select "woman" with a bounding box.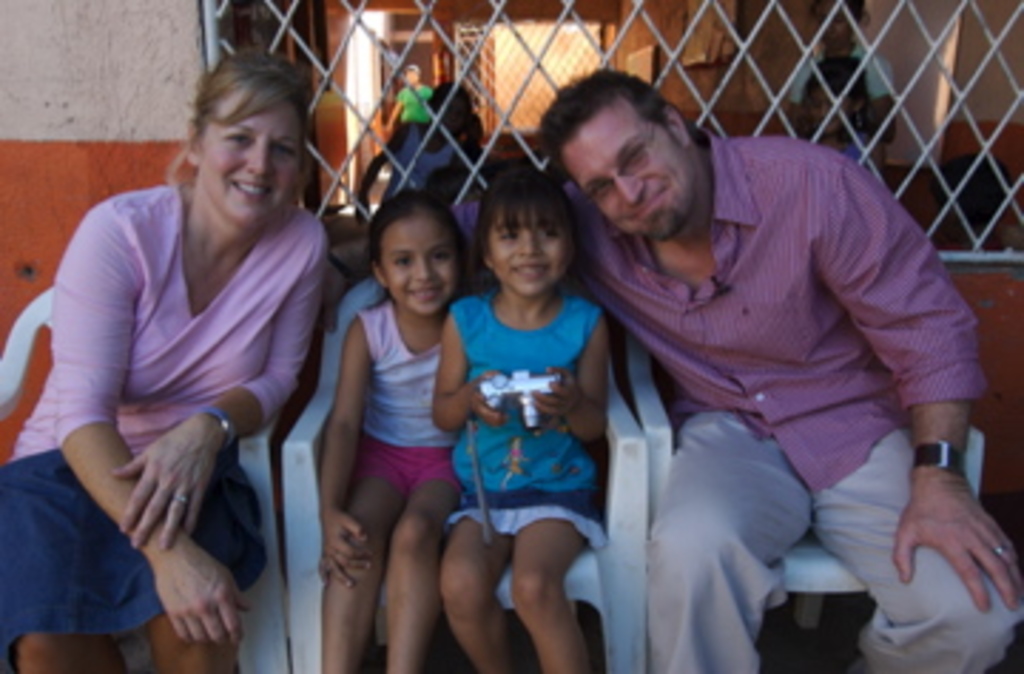
select_region(31, 54, 333, 673).
